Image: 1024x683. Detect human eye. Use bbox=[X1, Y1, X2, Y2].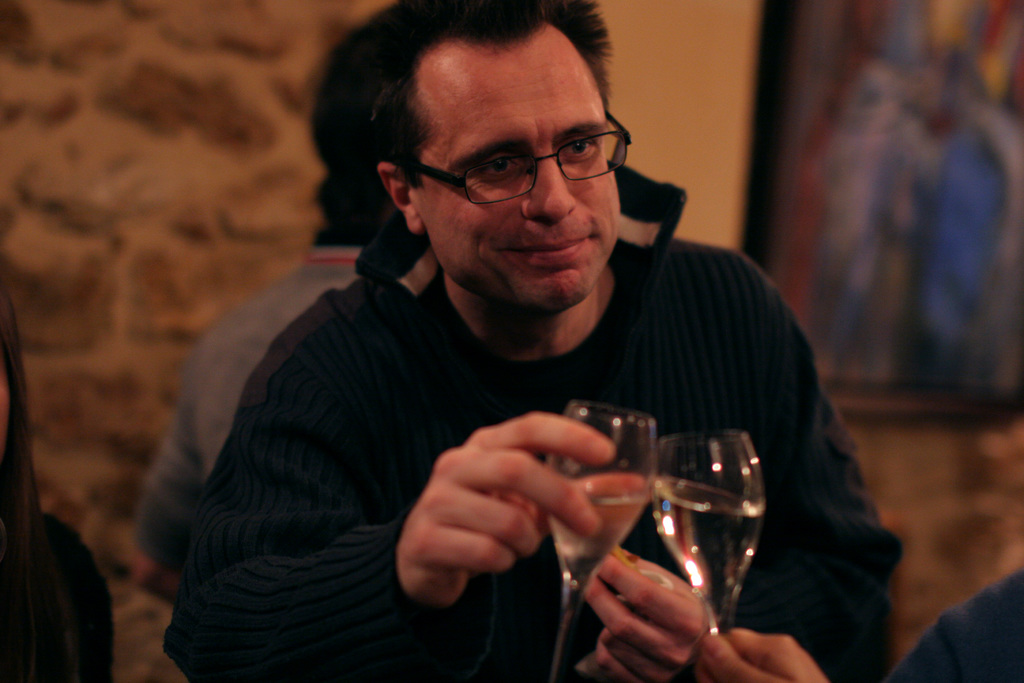
bbox=[557, 131, 598, 161].
